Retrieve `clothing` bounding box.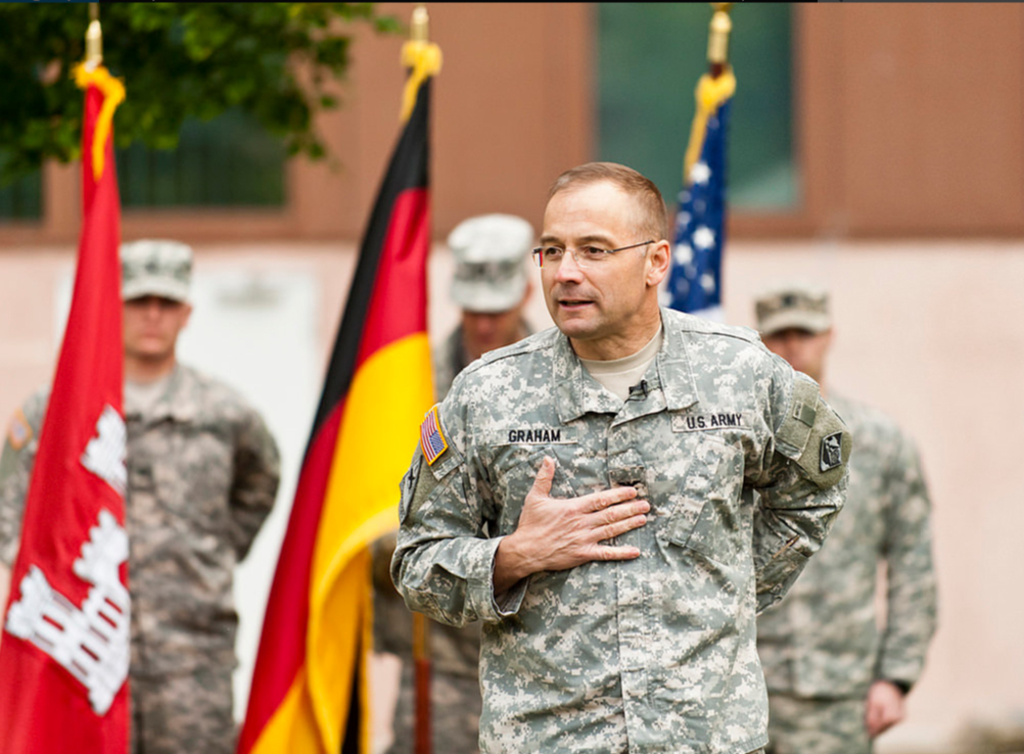
Bounding box: 0,355,277,753.
